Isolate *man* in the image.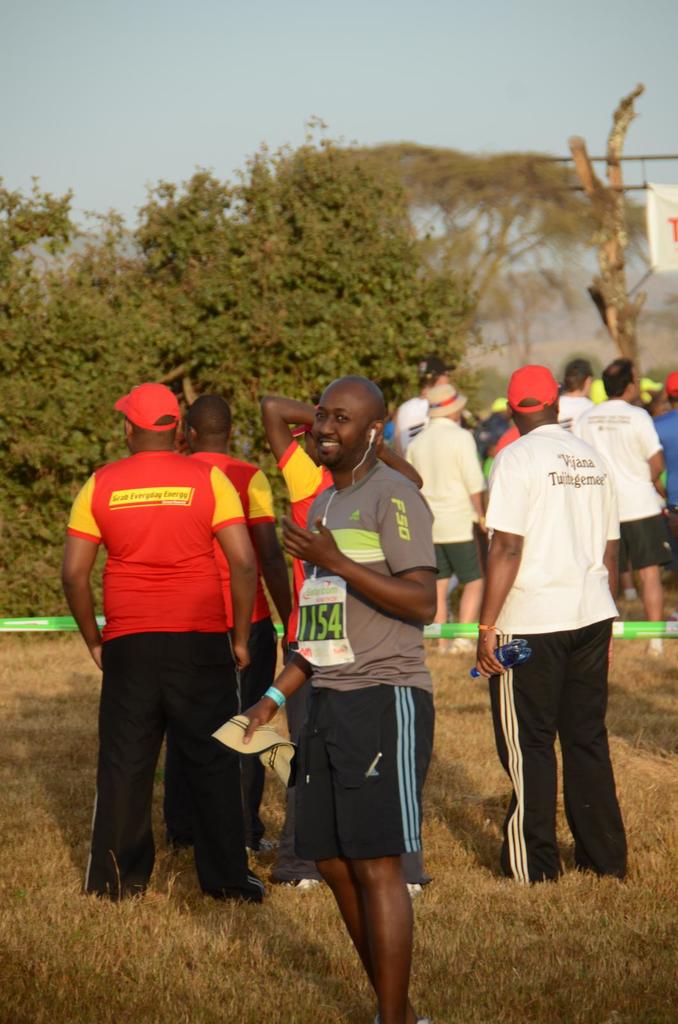
Isolated region: box(482, 397, 510, 443).
